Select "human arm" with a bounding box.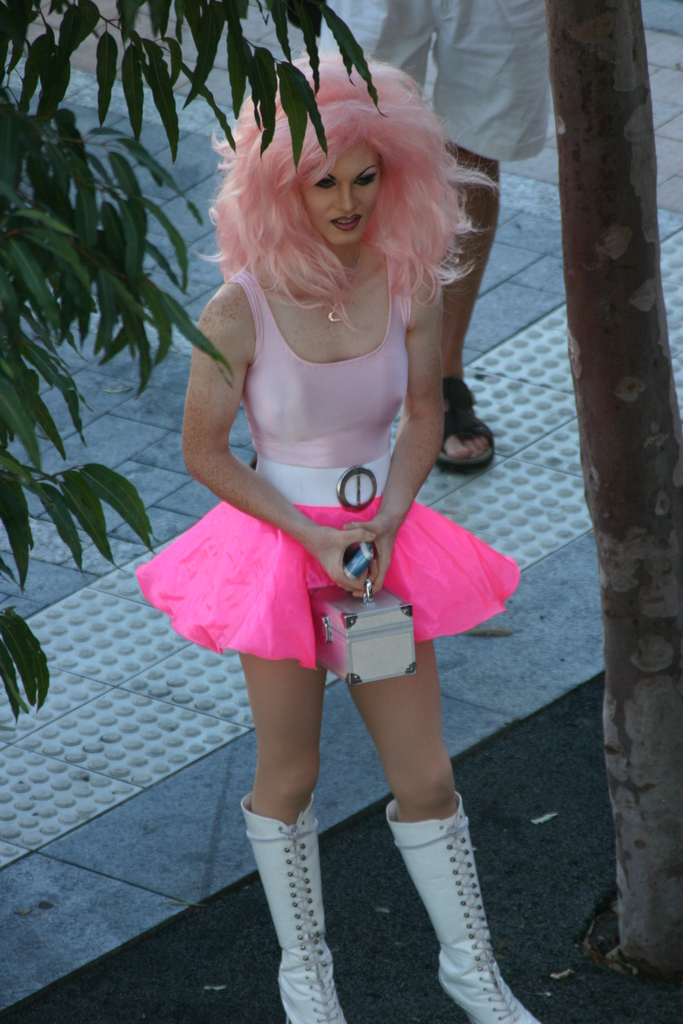
pyautogui.locateOnScreen(171, 288, 279, 557).
